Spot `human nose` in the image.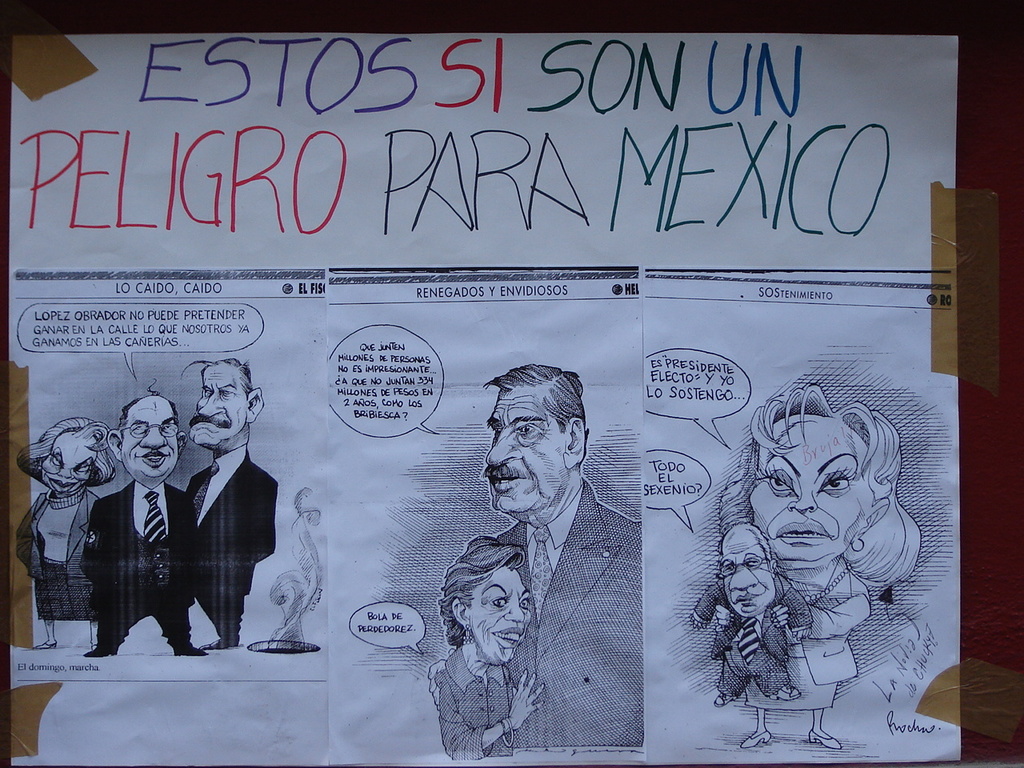
`human nose` found at BBox(194, 394, 226, 419).
